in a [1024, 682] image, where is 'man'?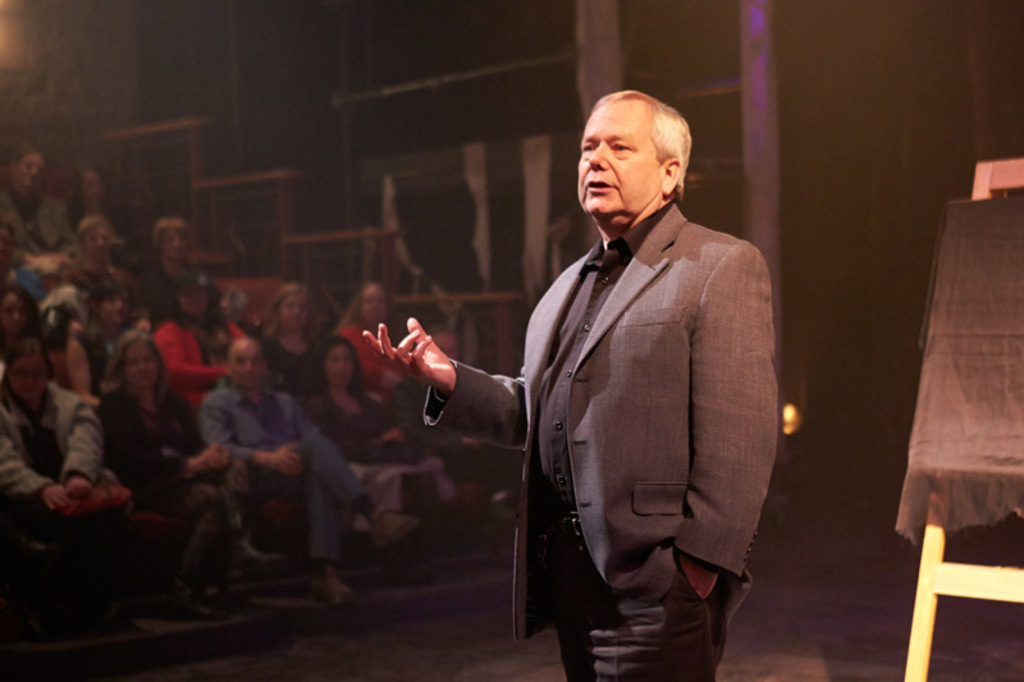
(460,65,787,665).
